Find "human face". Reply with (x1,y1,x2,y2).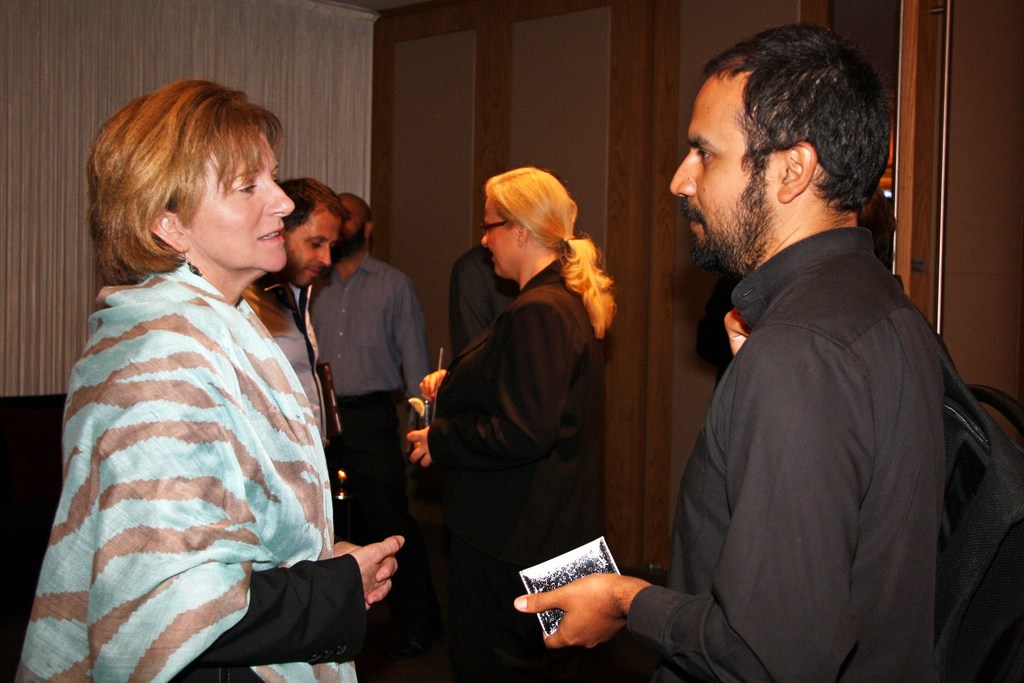
(481,194,516,278).
